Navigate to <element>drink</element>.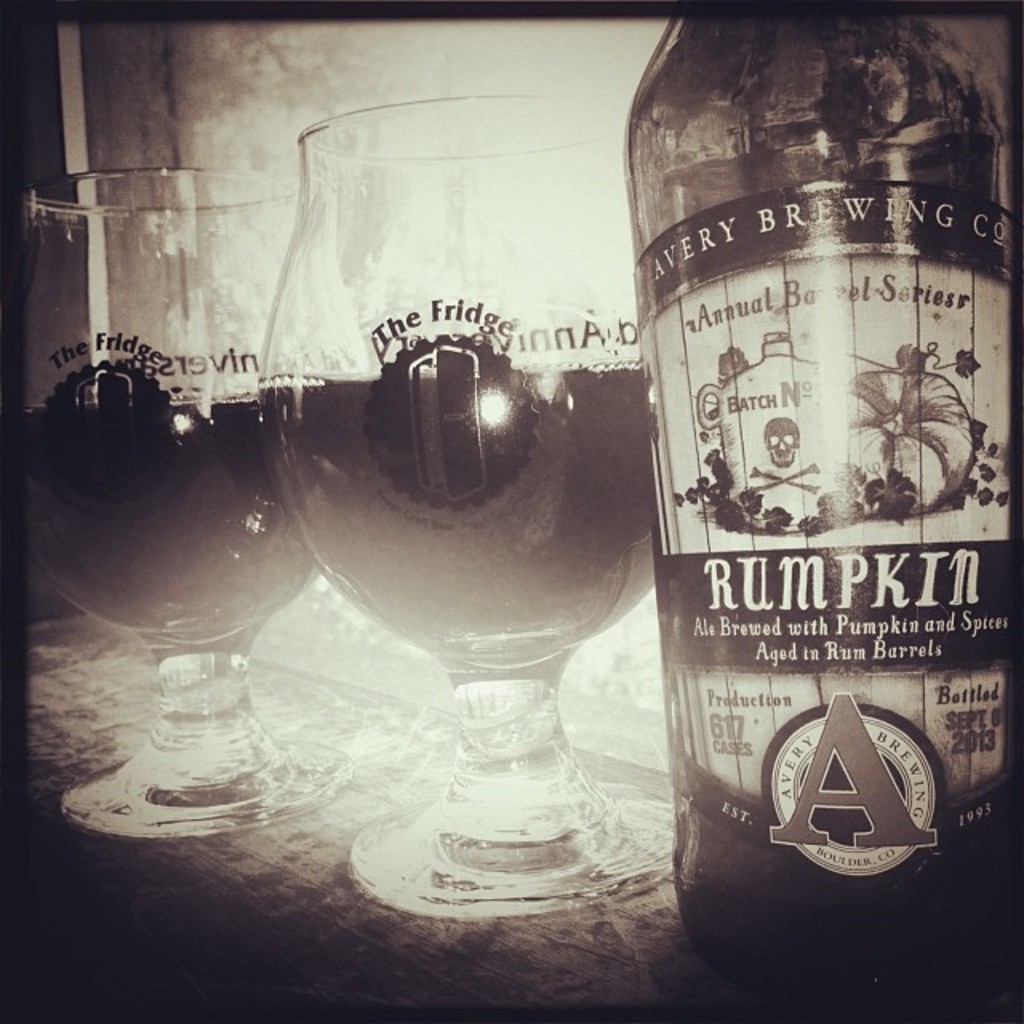
Navigation target: {"x1": 27, "y1": 397, "x2": 315, "y2": 642}.
